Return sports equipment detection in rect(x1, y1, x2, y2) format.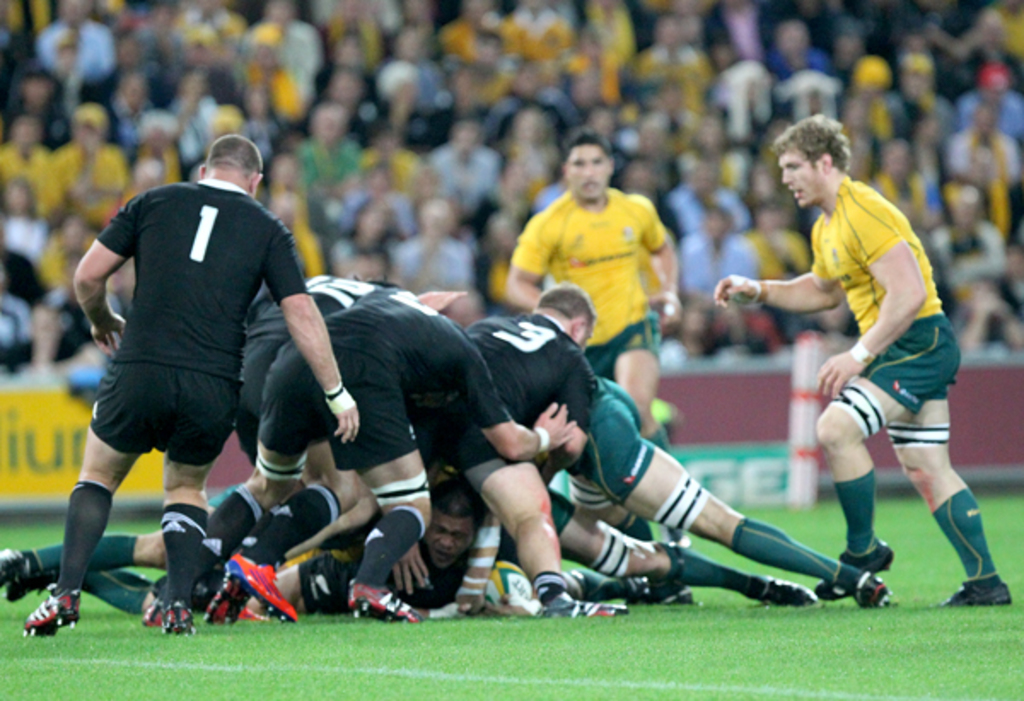
rect(2, 544, 39, 597).
